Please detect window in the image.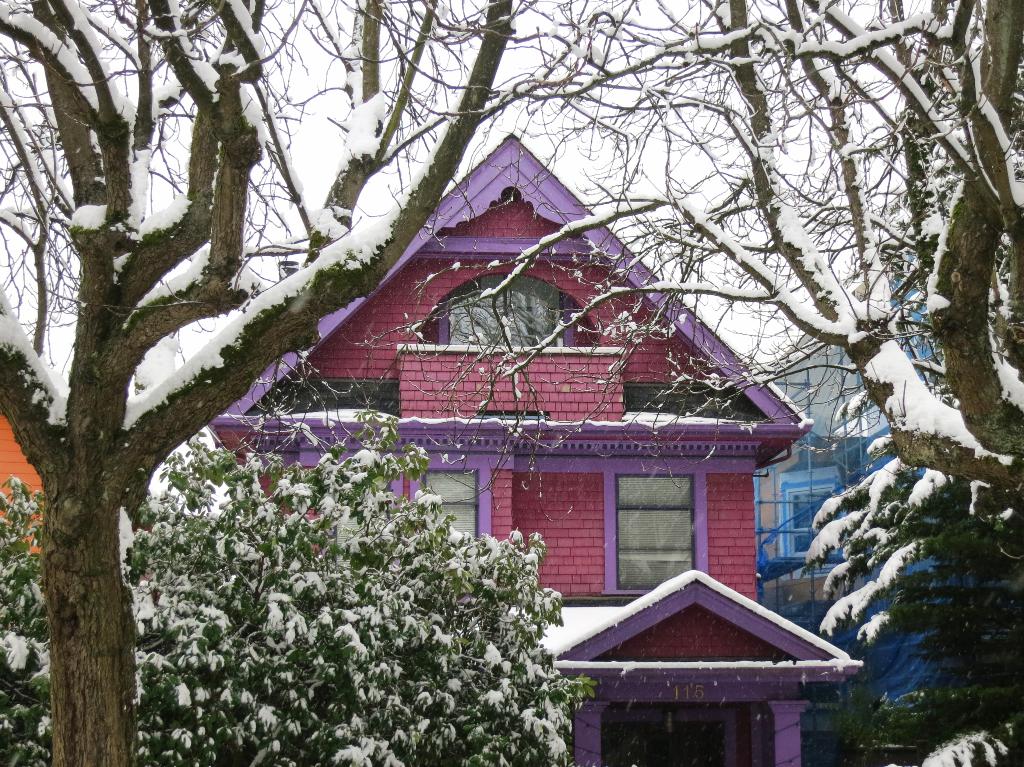
(419,467,484,549).
